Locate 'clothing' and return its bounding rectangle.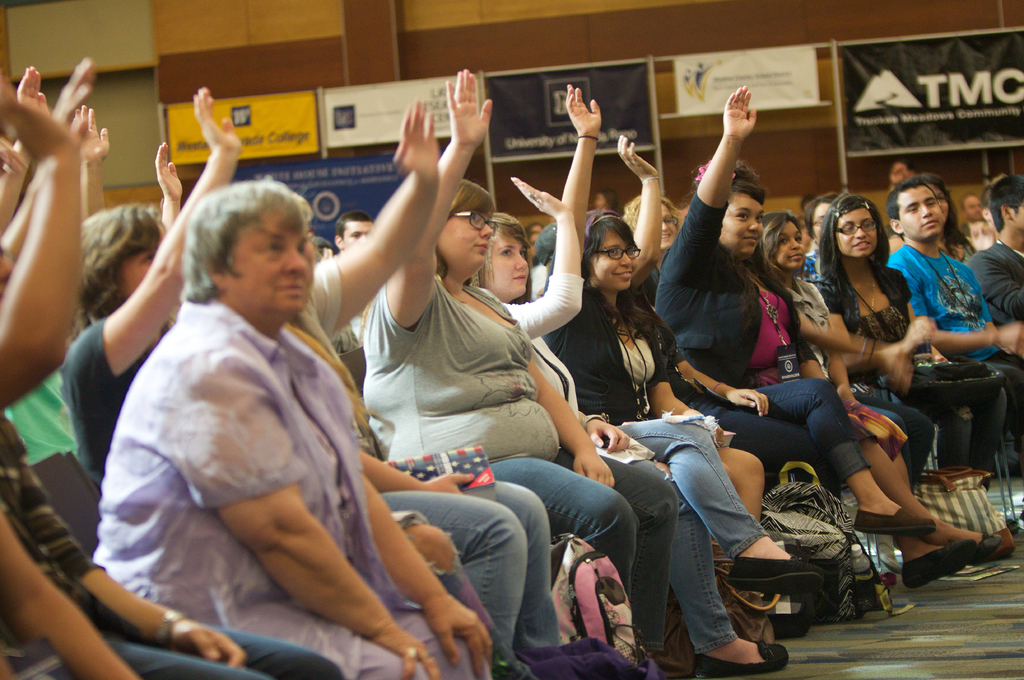
<box>87,216,437,654</box>.
